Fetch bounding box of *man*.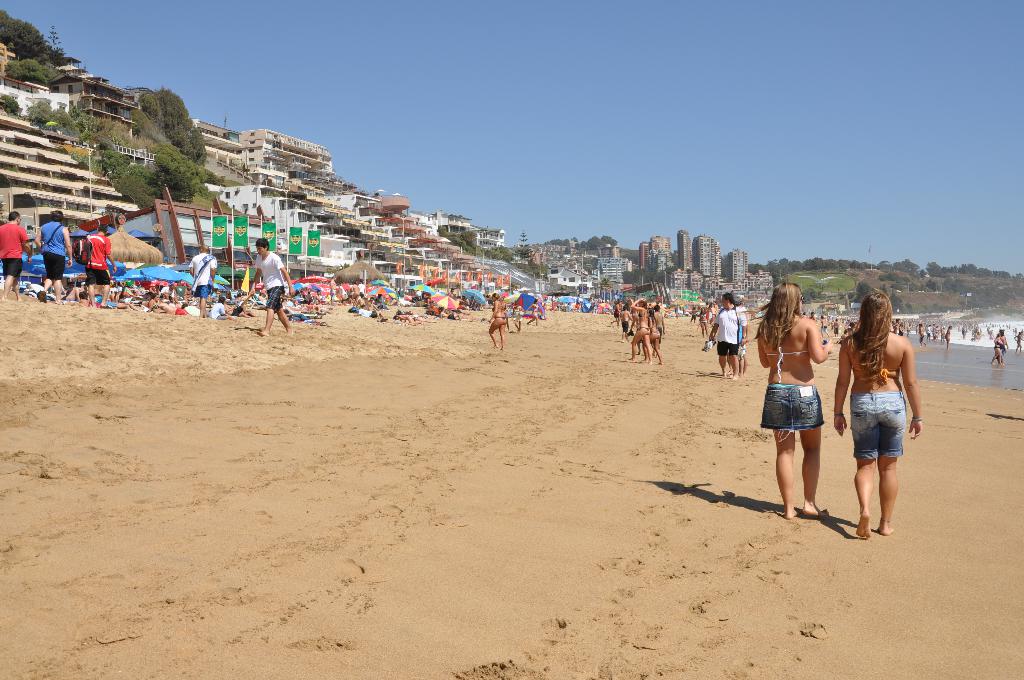
Bbox: <bbox>707, 290, 746, 382</bbox>.
